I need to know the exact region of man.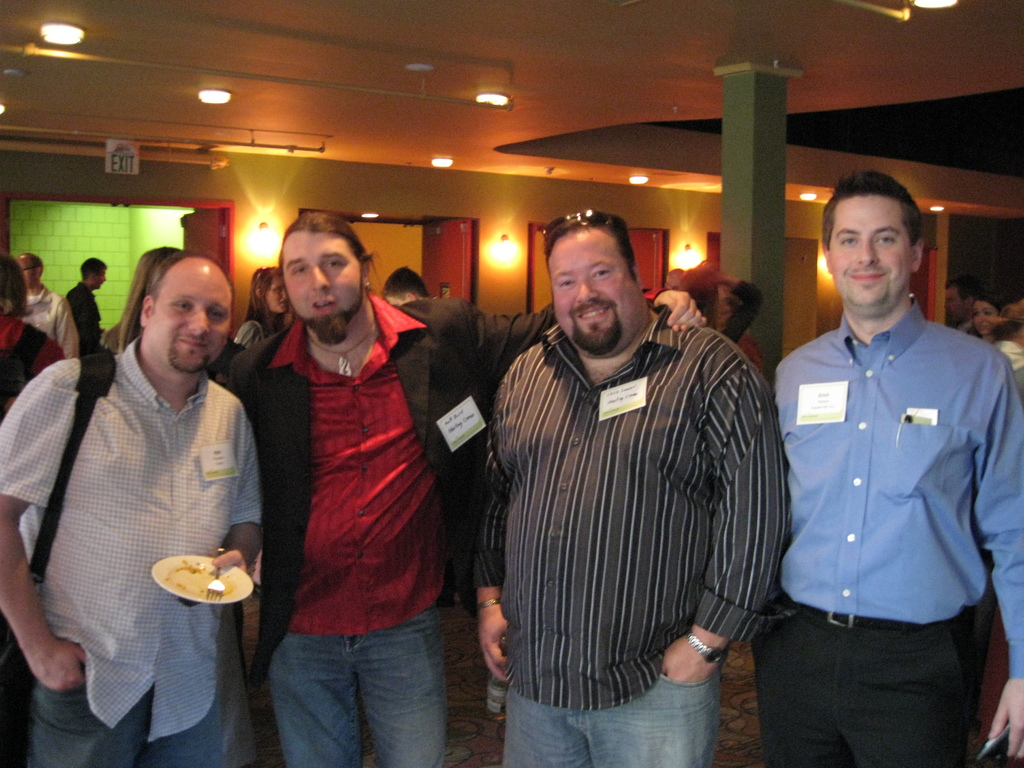
Region: Rect(15, 249, 78, 358).
